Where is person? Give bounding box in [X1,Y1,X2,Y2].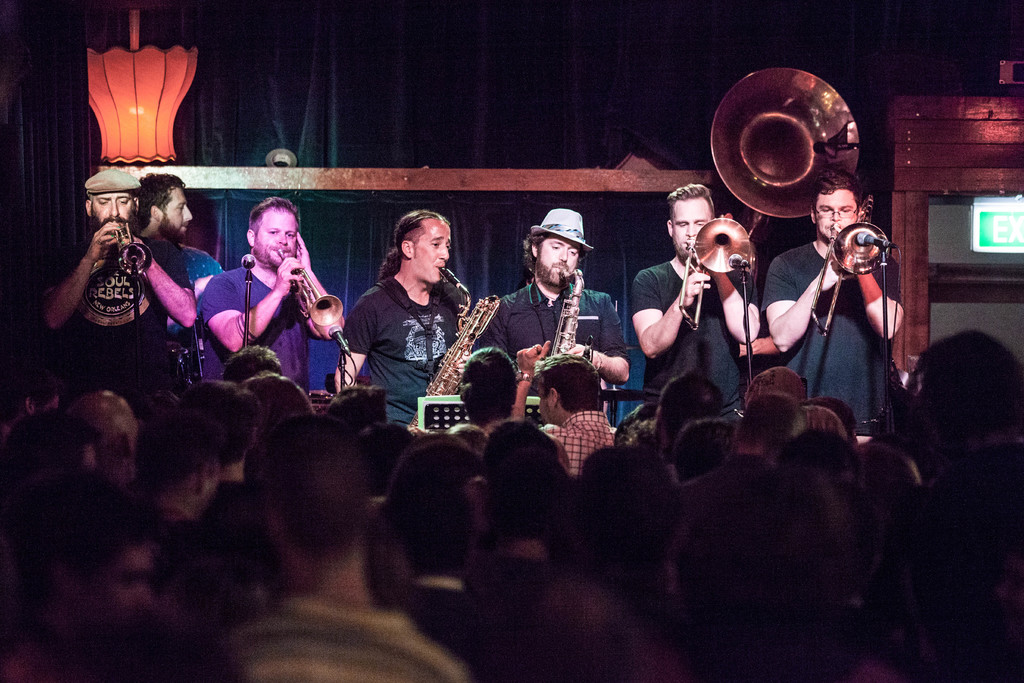
[37,175,195,383].
